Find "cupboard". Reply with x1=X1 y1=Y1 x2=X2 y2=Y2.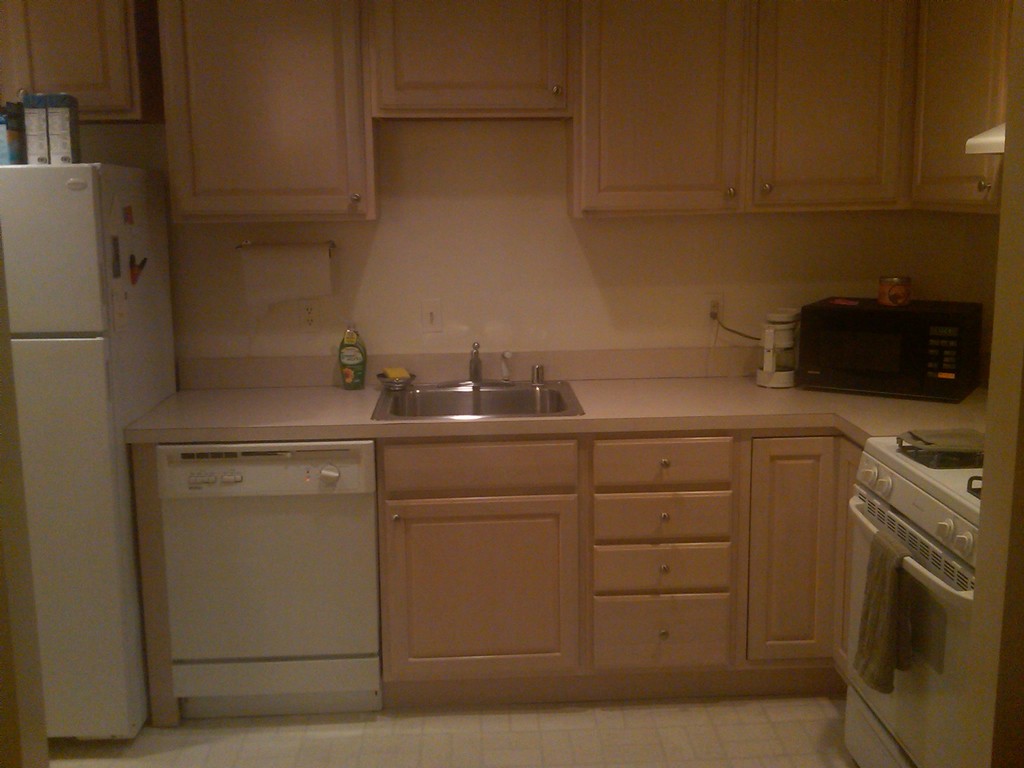
x1=158 y1=0 x2=1023 y2=223.
